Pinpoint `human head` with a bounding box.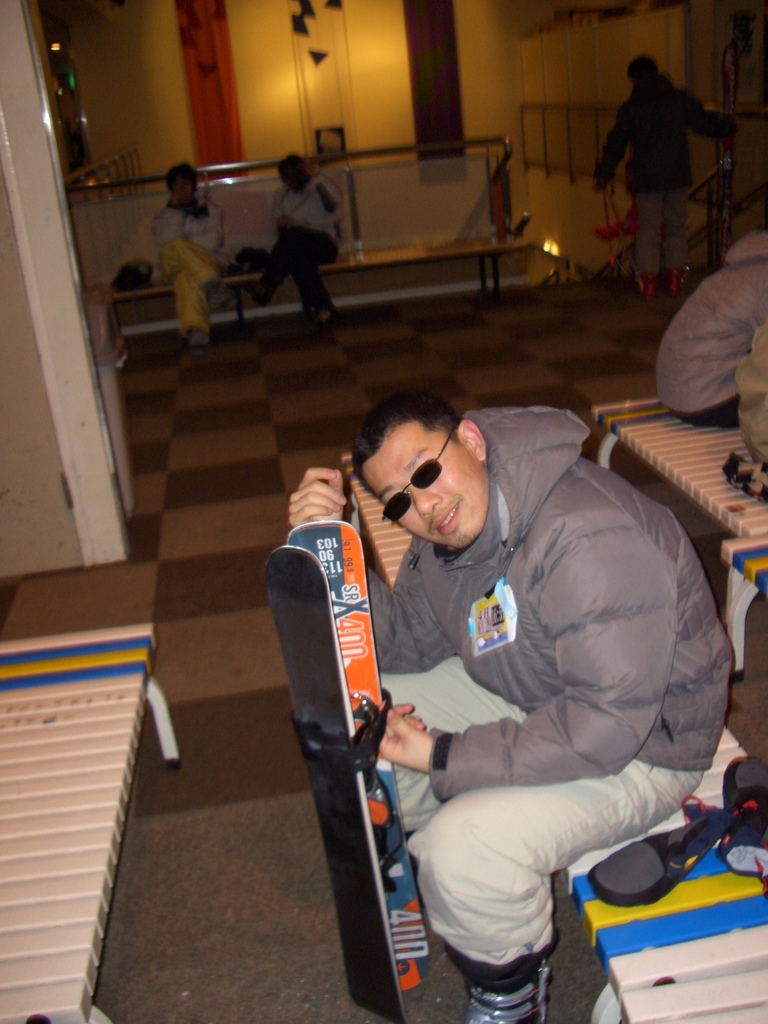
<box>165,160,200,207</box>.
